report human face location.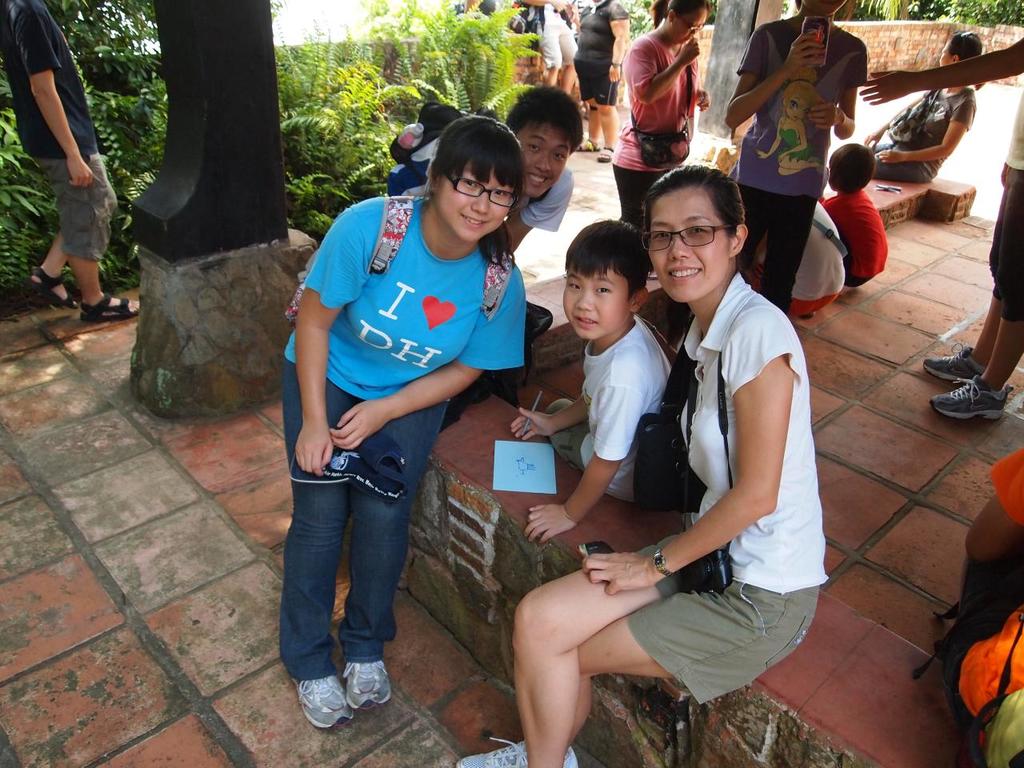
Report: (562,272,630,340).
